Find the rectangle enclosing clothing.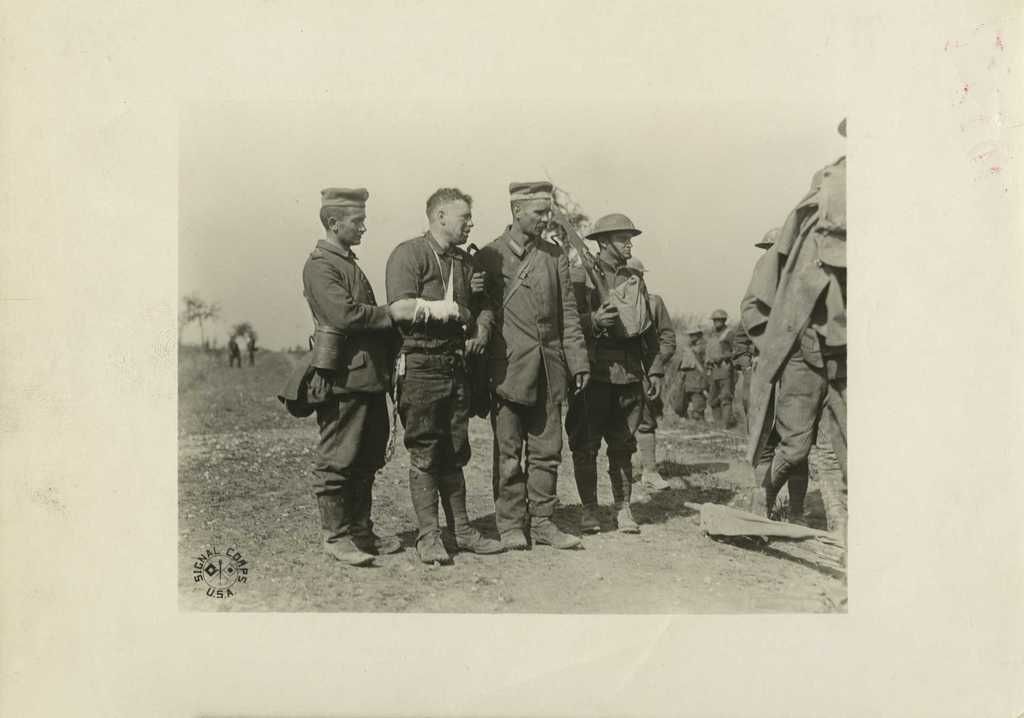
{"left": 704, "top": 326, "right": 740, "bottom": 419}.
